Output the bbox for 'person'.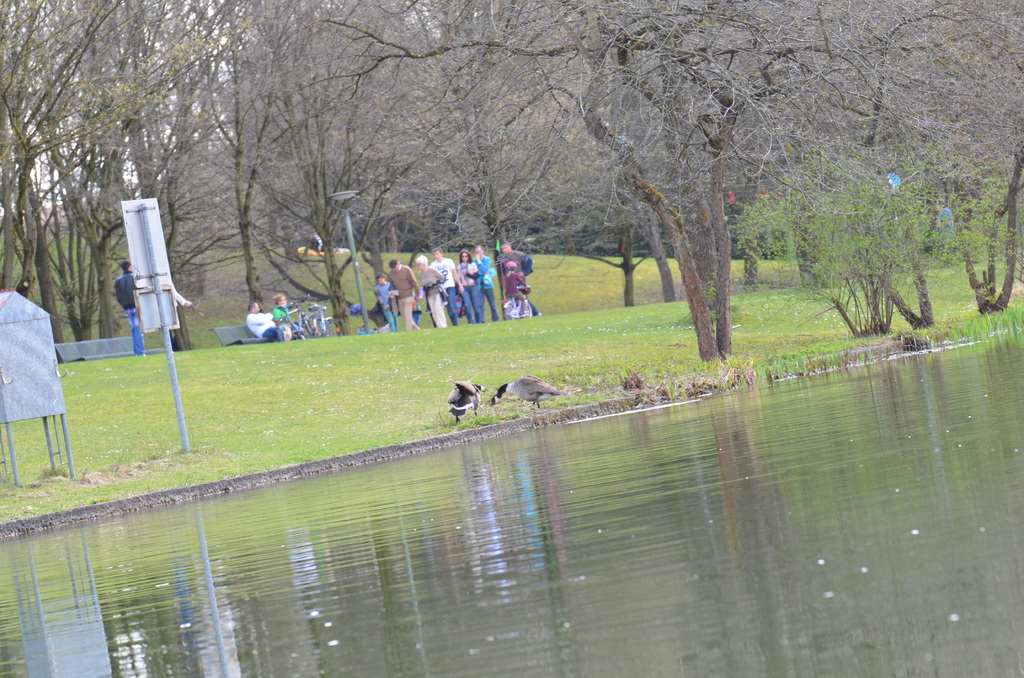
{"x1": 171, "y1": 278, "x2": 191, "y2": 350}.
